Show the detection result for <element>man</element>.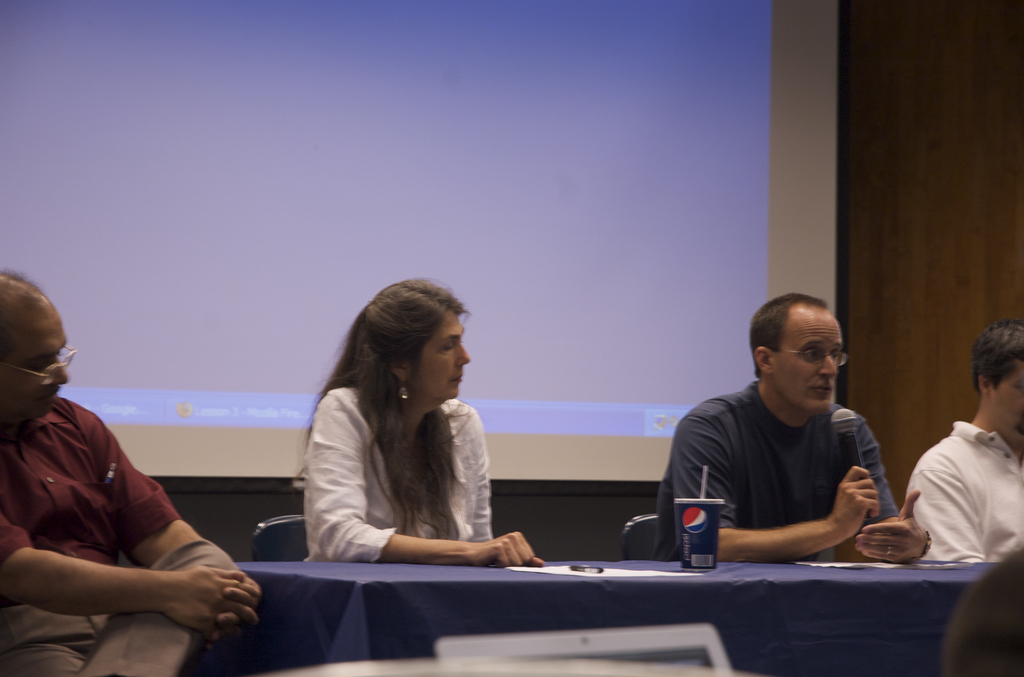
crop(0, 266, 257, 676).
